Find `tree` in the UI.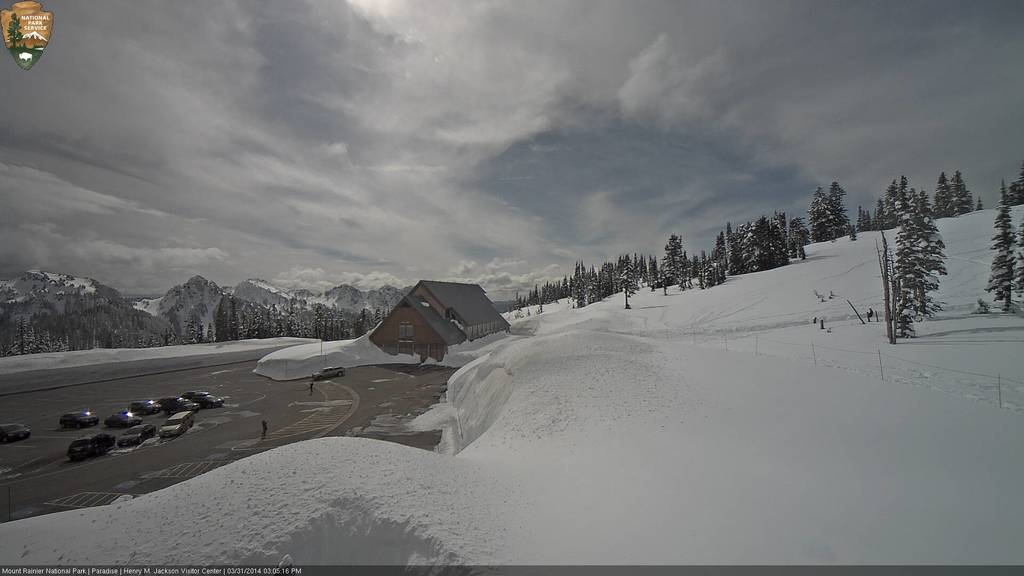
UI element at <region>1009, 172, 1023, 204</region>.
